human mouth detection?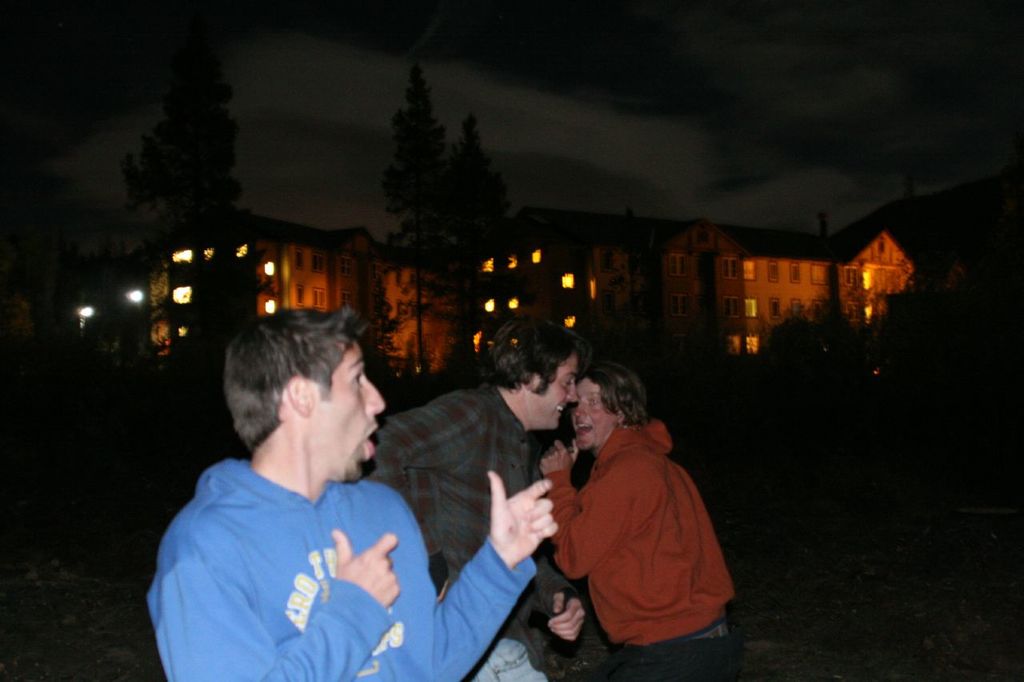
x1=559 y1=401 x2=569 y2=413
